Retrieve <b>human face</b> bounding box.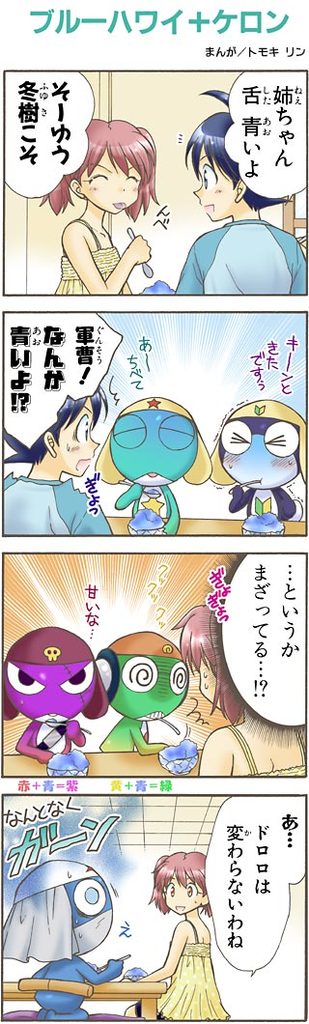
Bounding box: (199, 656, 220, 703).
